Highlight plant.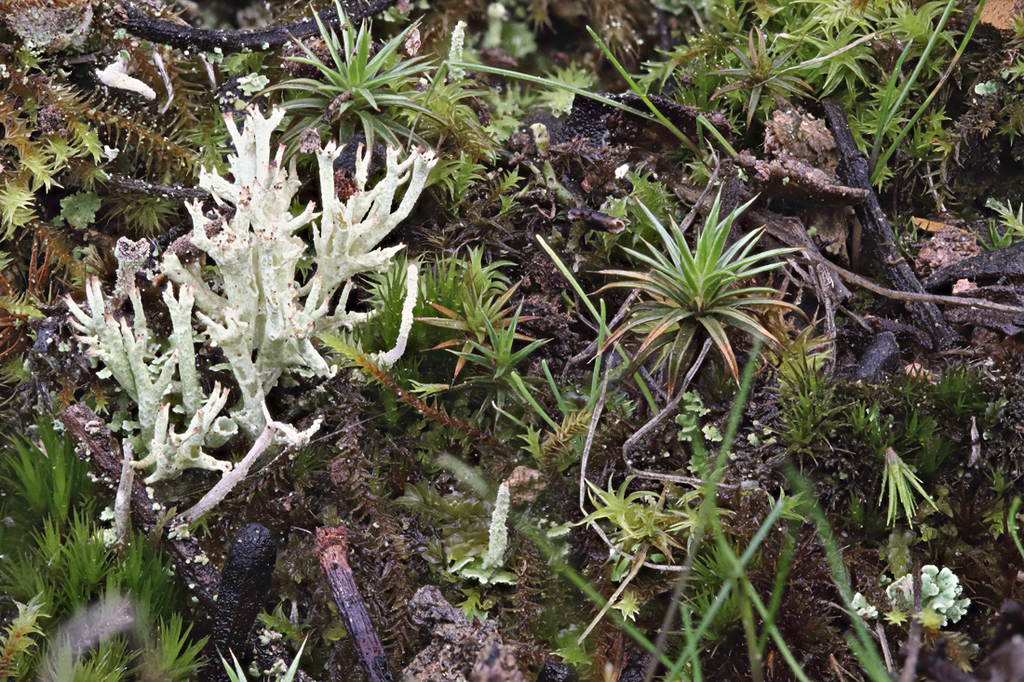
Highlighted region: bbox(449, 292, 547, 446).
